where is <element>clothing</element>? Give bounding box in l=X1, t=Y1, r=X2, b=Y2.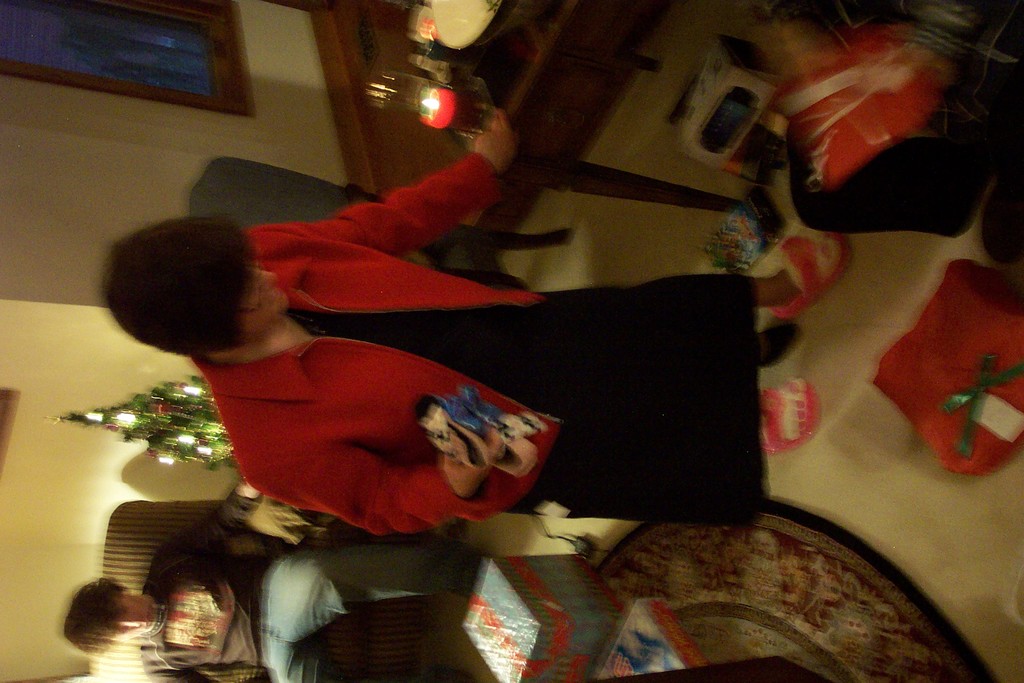
l=139, t=525, r=497, b=682.
